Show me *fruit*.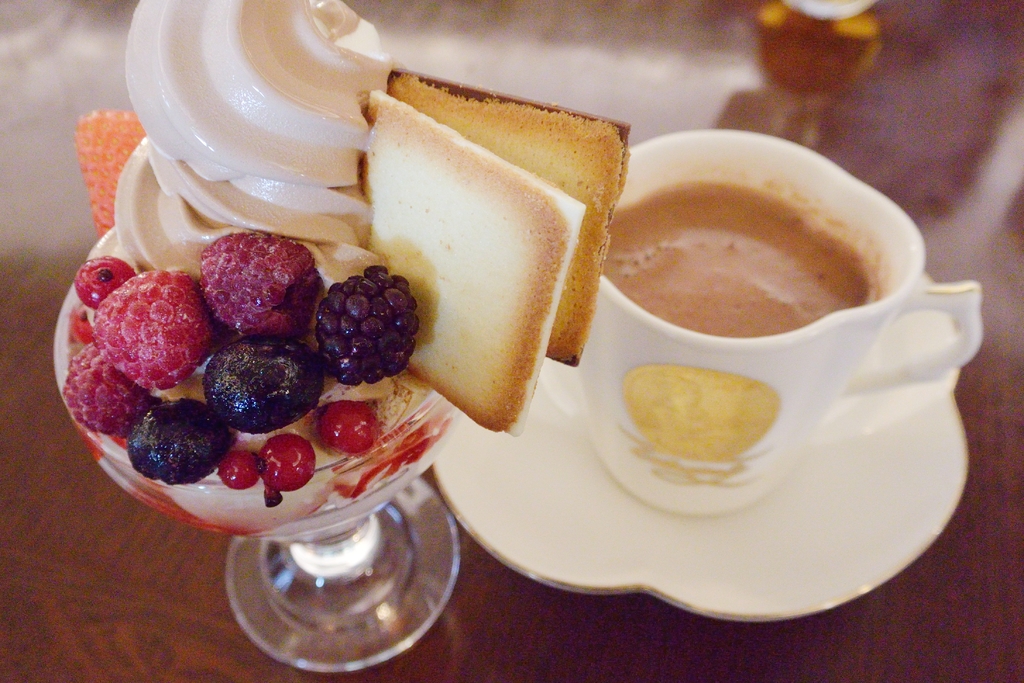
*fruit* is here: (x1=216, y1=449, x2=263, y2=486).
